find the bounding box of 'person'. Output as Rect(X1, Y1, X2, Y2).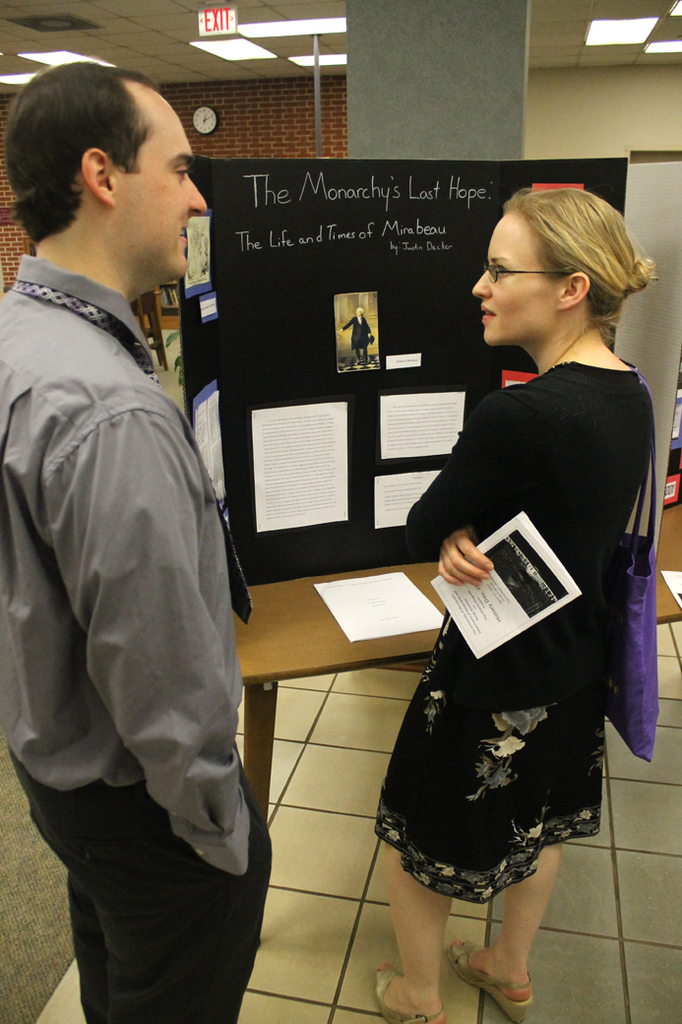
Rect(370, 177, 647, 1023).
